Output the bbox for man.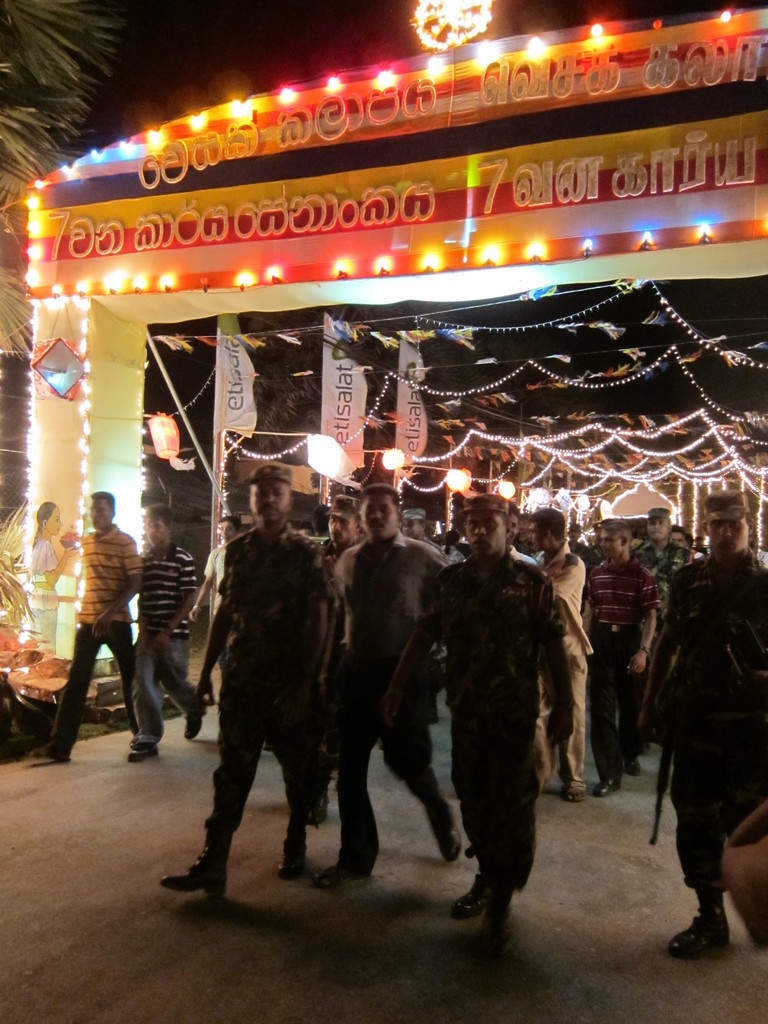
bbox=[319, 483, 460, 881].
